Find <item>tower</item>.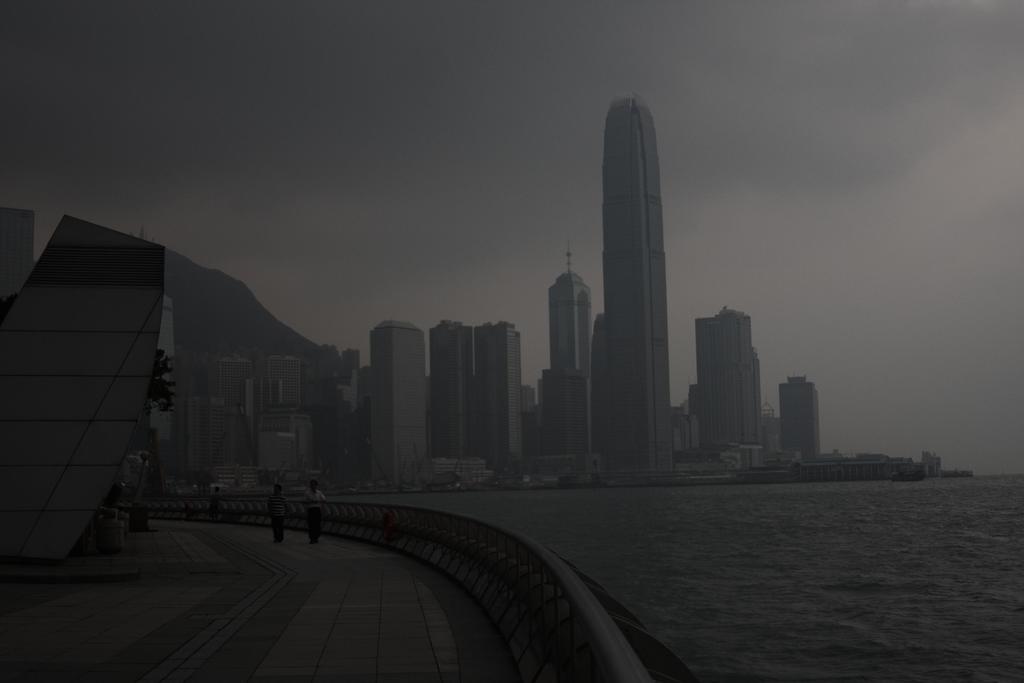
region(0, 215, 154, 563).
